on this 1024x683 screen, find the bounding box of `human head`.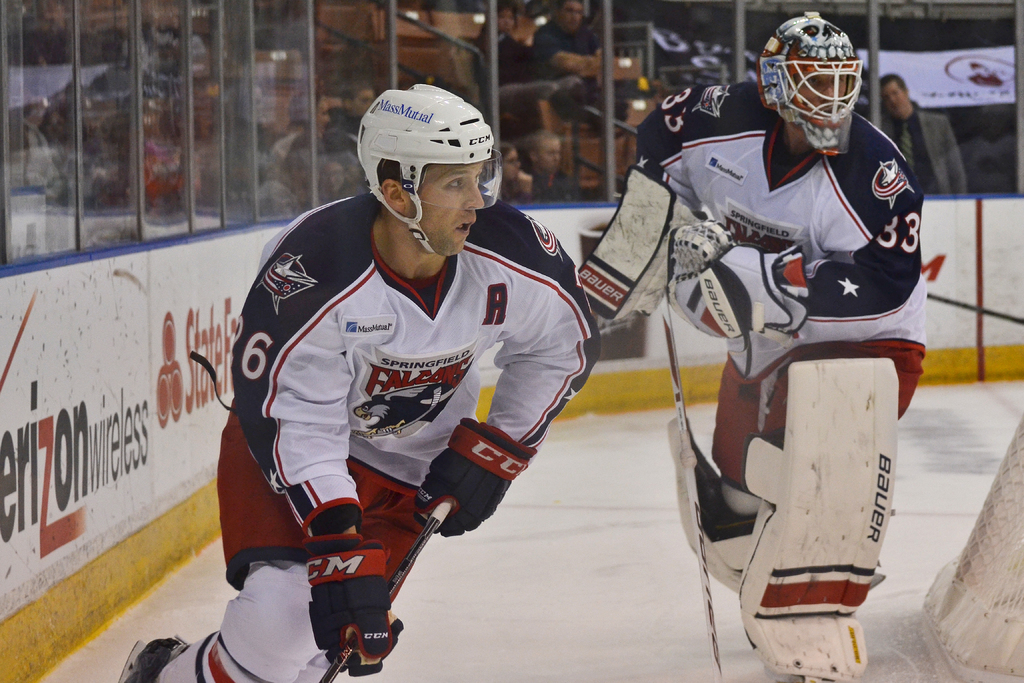
Bounding box: 554, 0, 589, 37.
